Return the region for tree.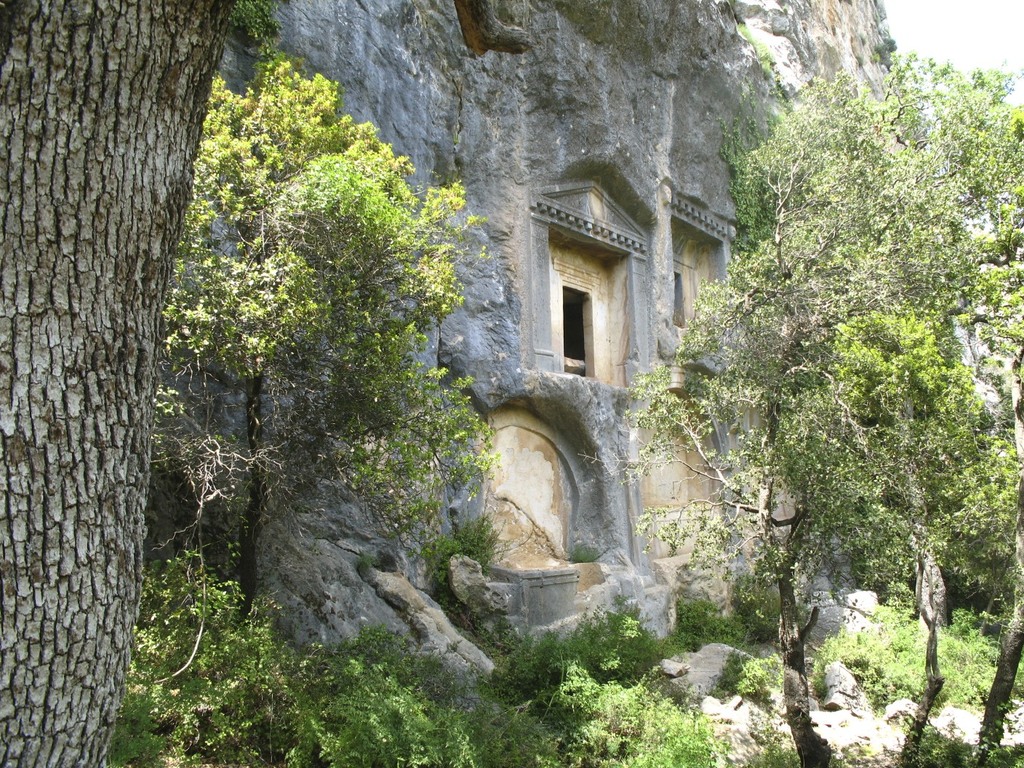
<box>630,82,1023,767</box>.
